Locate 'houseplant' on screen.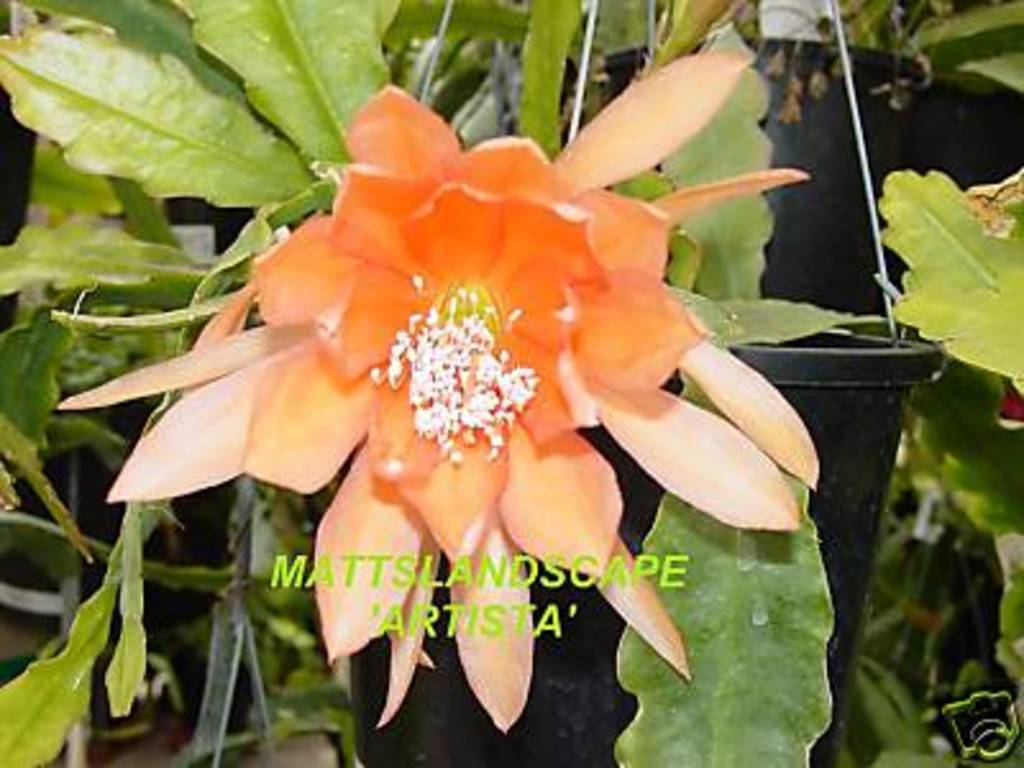
On screen at [0,0,950,765].
